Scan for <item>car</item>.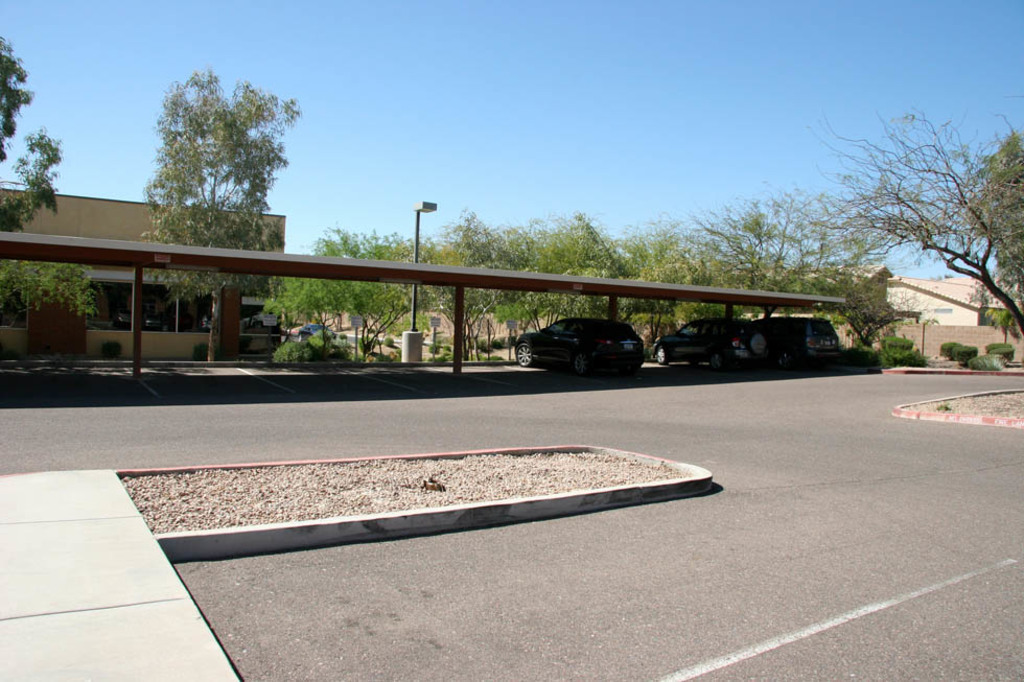
Scan result: left=513, top=315, right=662, bottom=376.
